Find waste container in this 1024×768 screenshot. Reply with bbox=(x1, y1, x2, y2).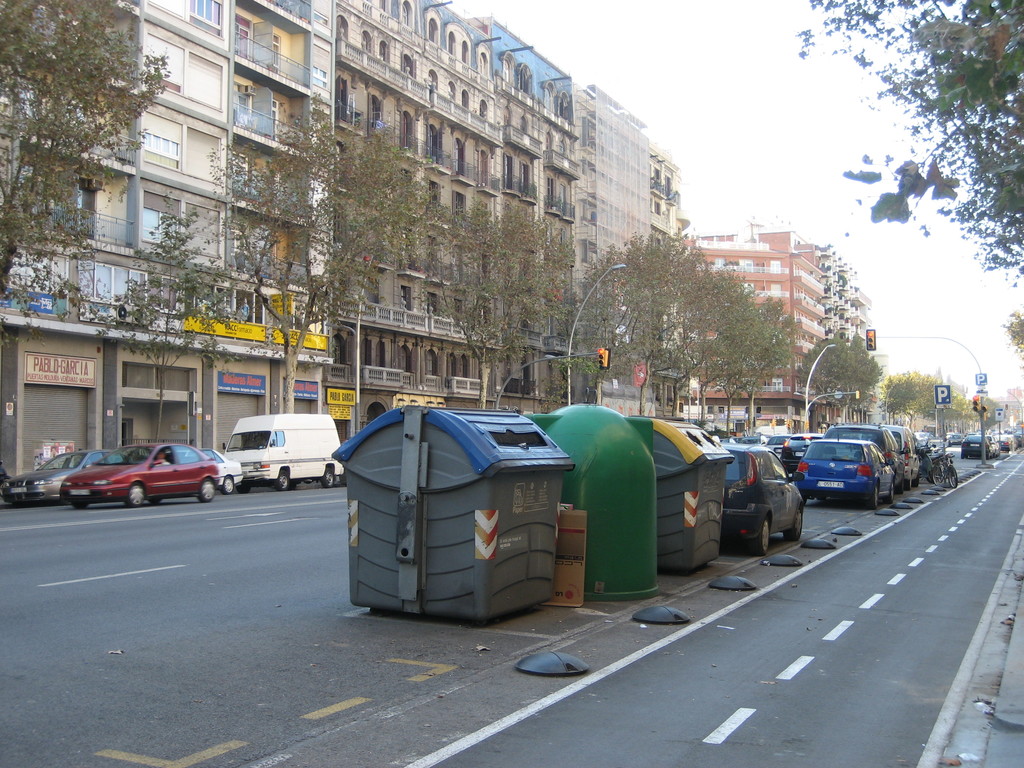
bbox=(318, 415, 573, 644).
